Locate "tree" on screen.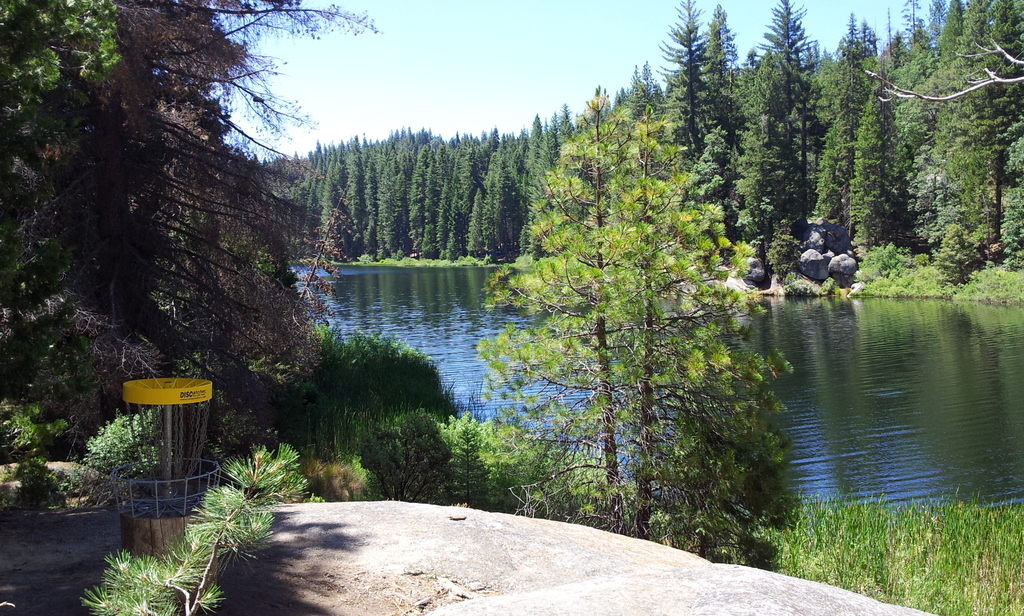
On screen at l=701, t=4, r=742, b=127.
